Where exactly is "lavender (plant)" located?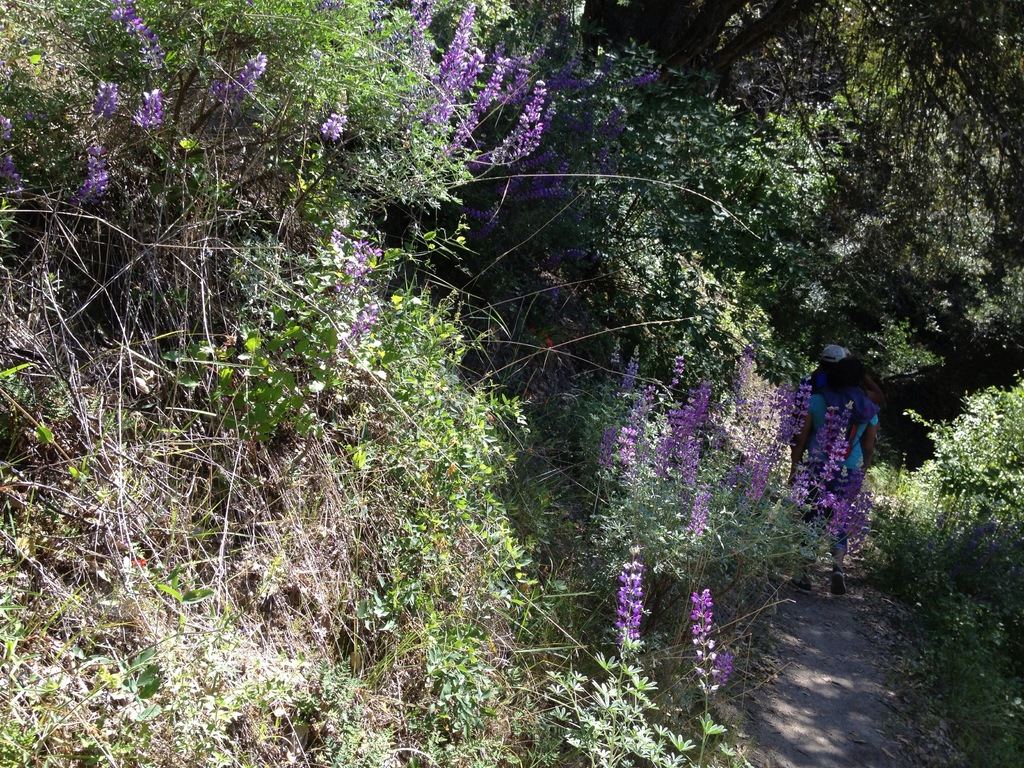
Its bounding box is x1=616, y1=426, x2=638, y2=481.
